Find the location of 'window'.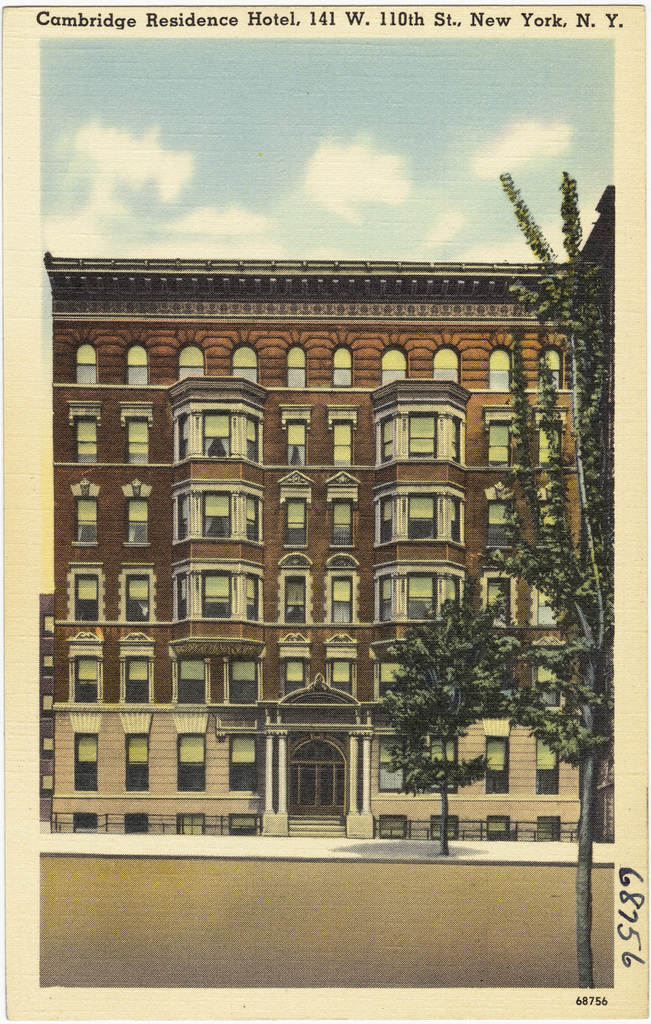
Location: [407, 580, 437, 618].
